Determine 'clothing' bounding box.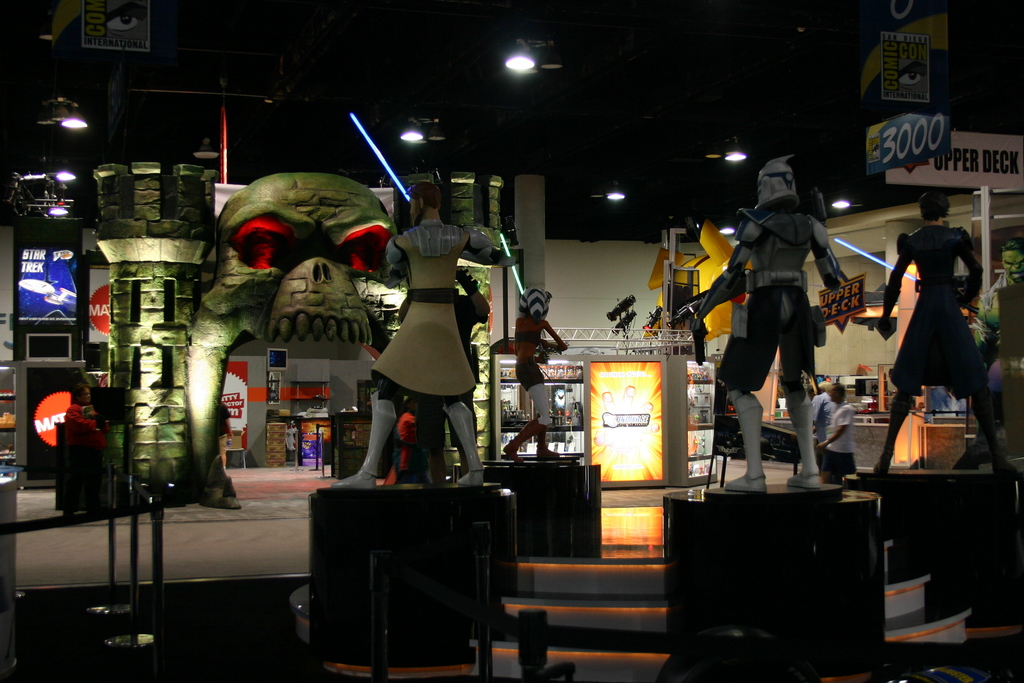
Determined: <bbox>219, 400, 228, 454</bbox>.
